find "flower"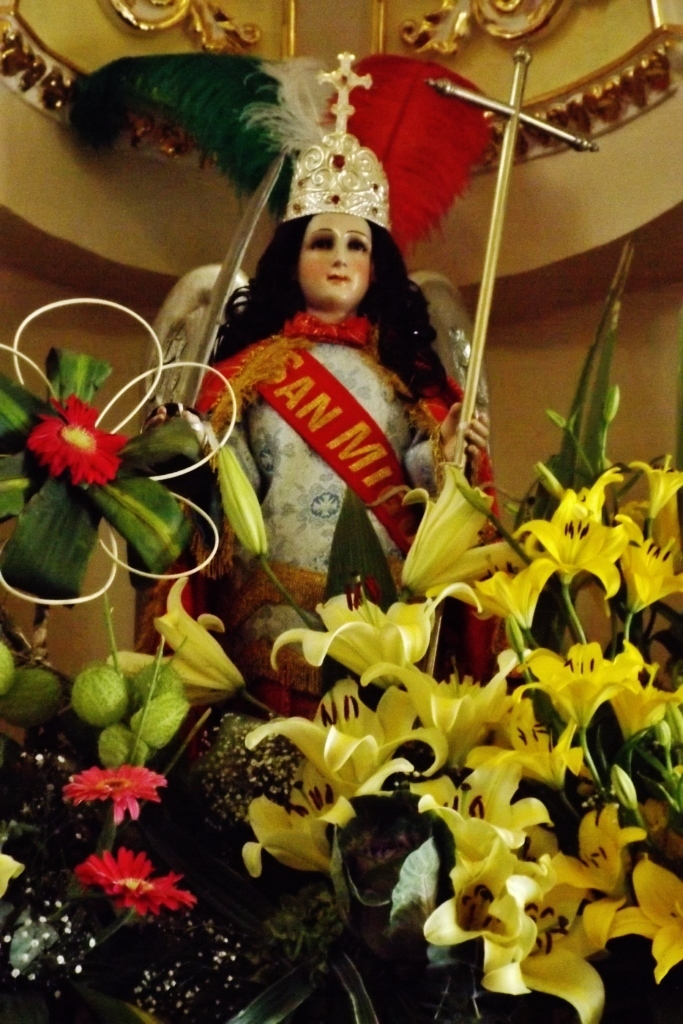
{"x1": 117, "y1": 870, "x2": 202, "y2": 926}
